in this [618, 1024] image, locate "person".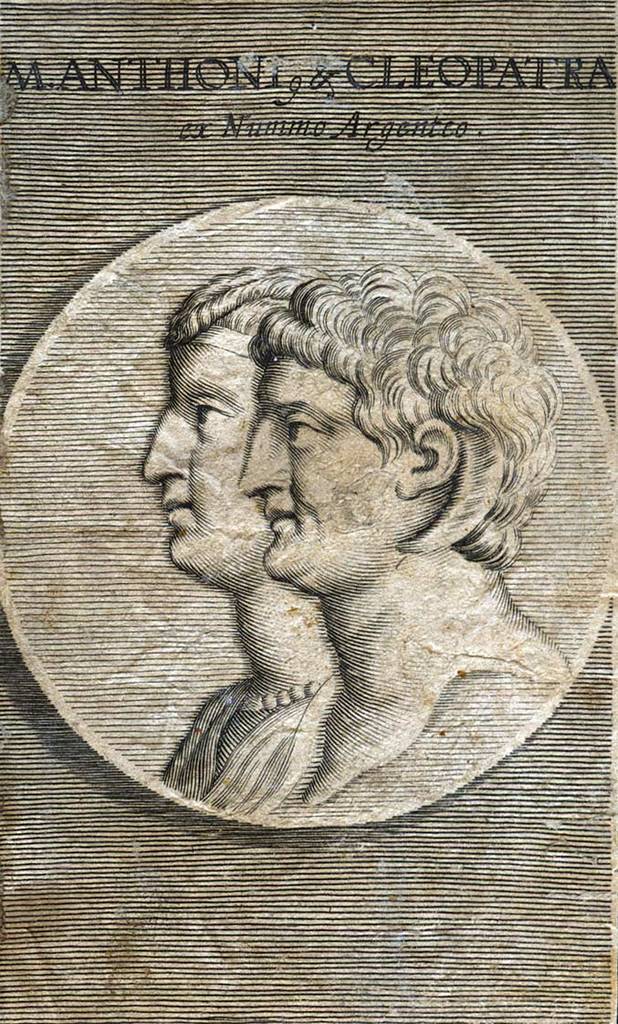
Bounding box: Rect(137, 255, 340, 827).
